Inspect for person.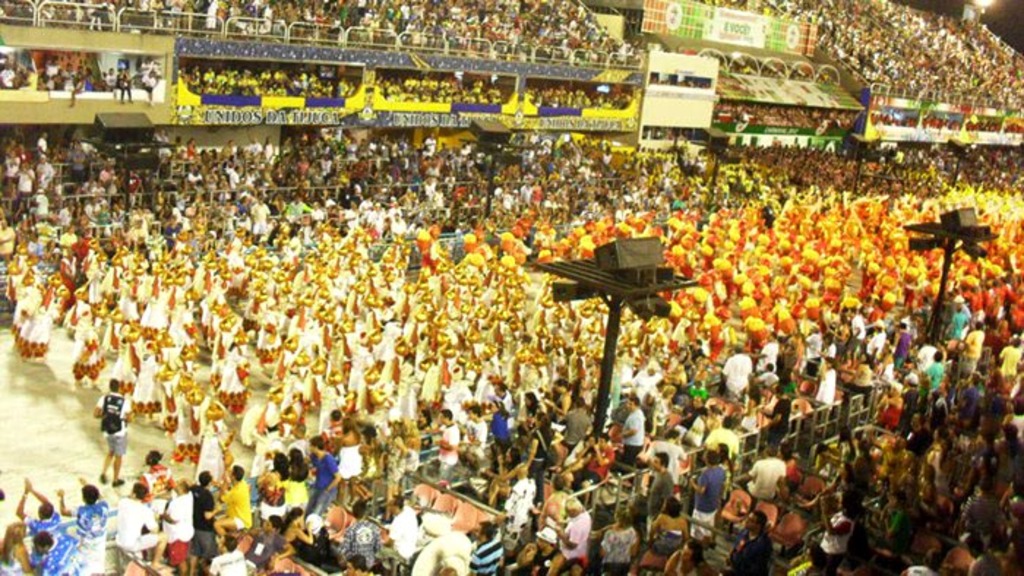
Inspection: <bbox>102, 72, 123, 105</bbox>.
